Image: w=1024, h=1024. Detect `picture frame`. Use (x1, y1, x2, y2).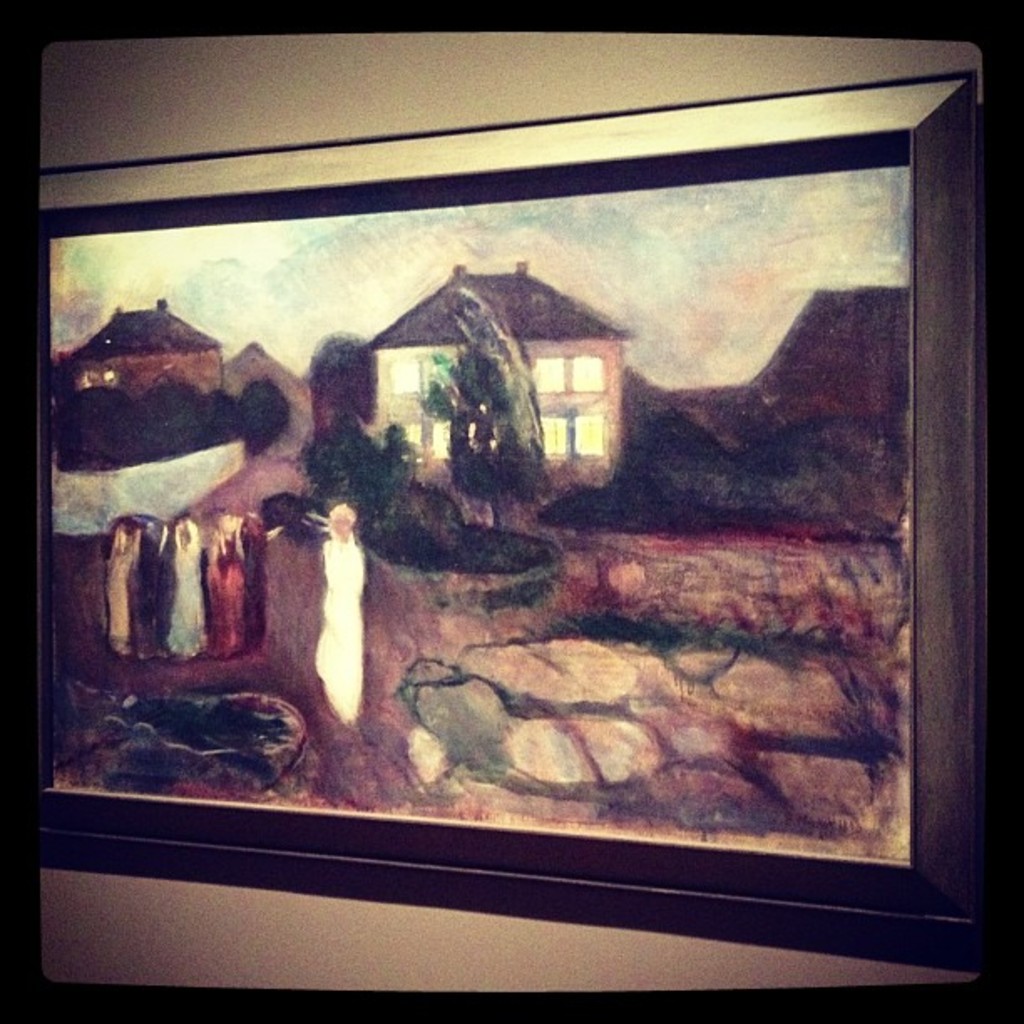
(38, 72, 975, 975).
